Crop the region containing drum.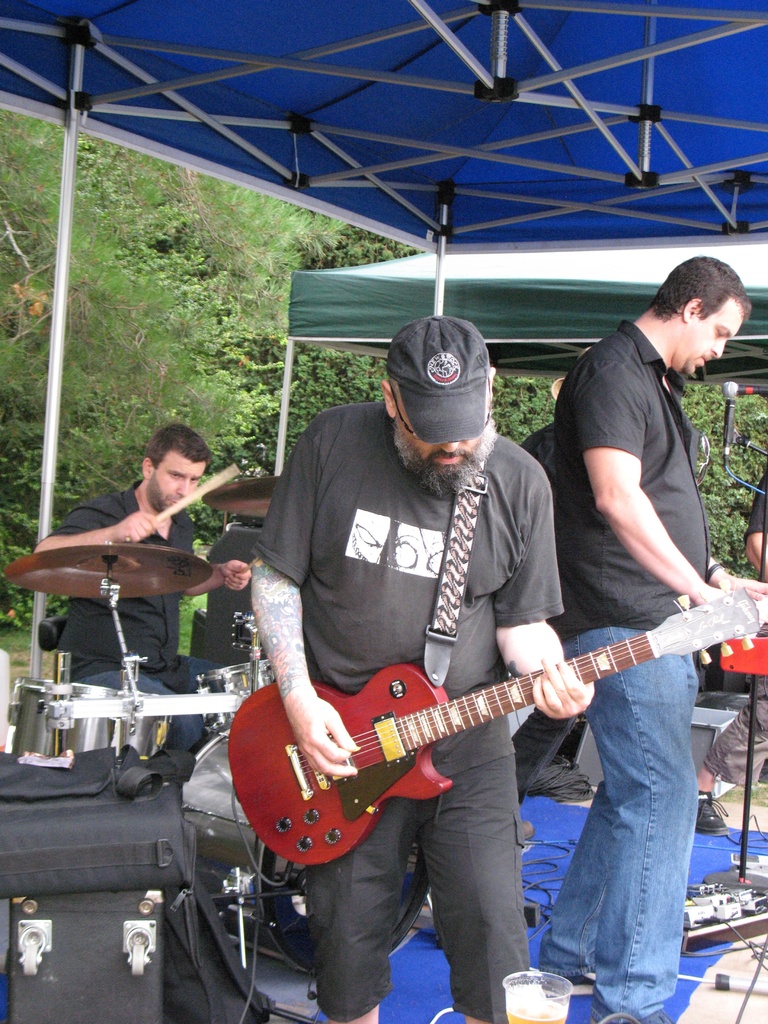
Crop region: left=182, top=731, right=431, bottom=977.
